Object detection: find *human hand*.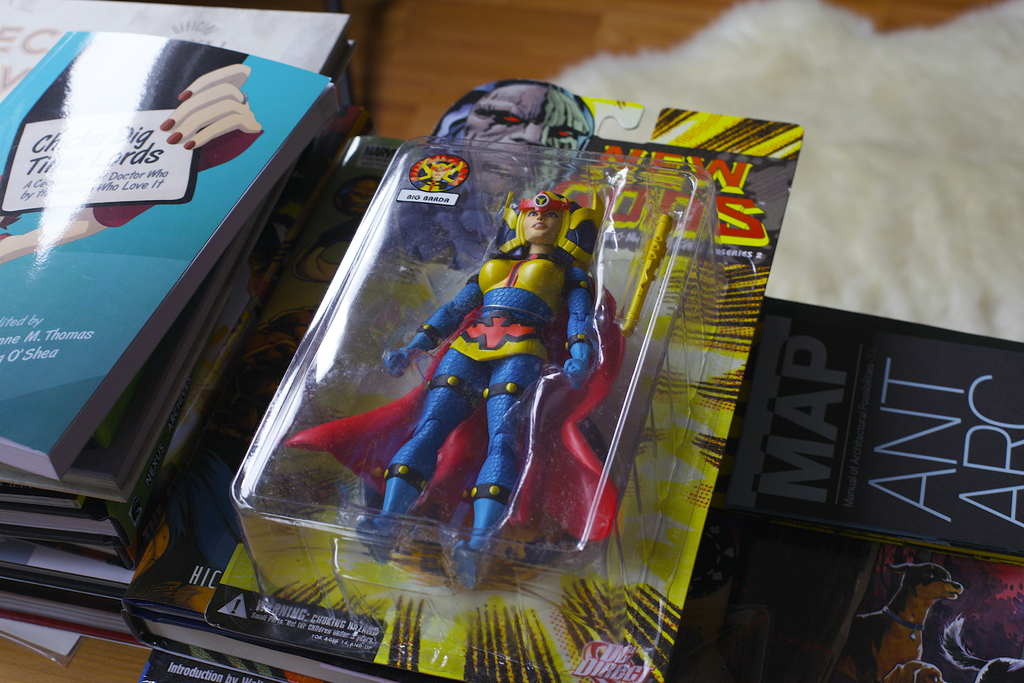
box=[378, 350, 412, 379].
